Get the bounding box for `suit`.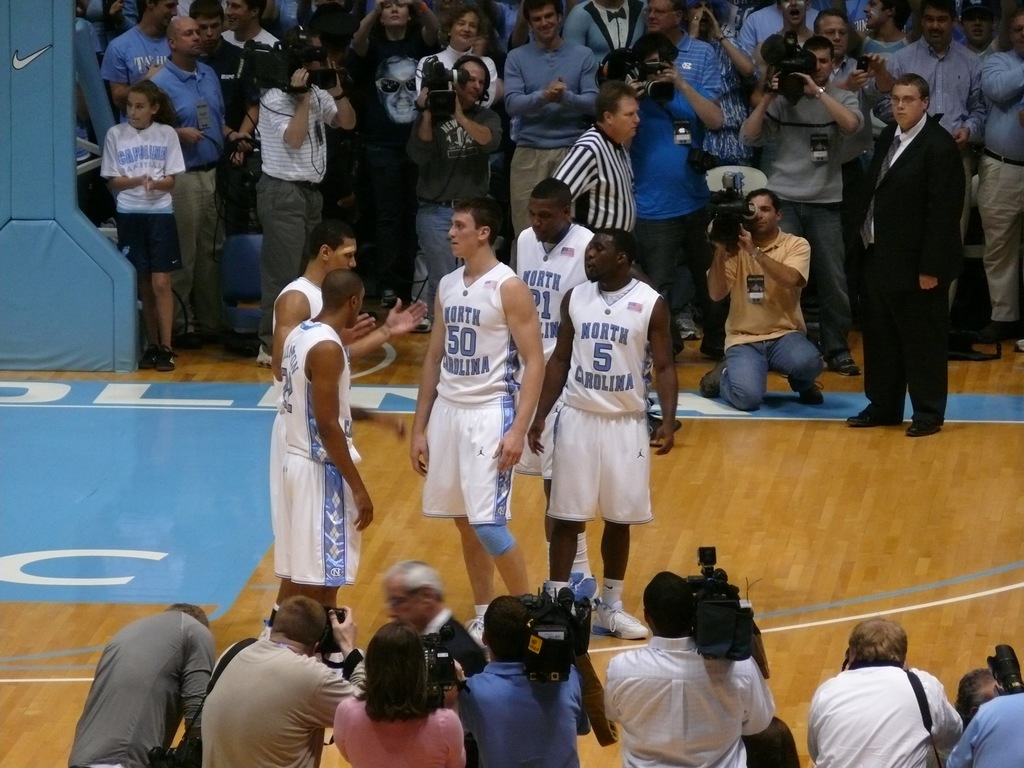
BBox(829, 106, 959, 428).
